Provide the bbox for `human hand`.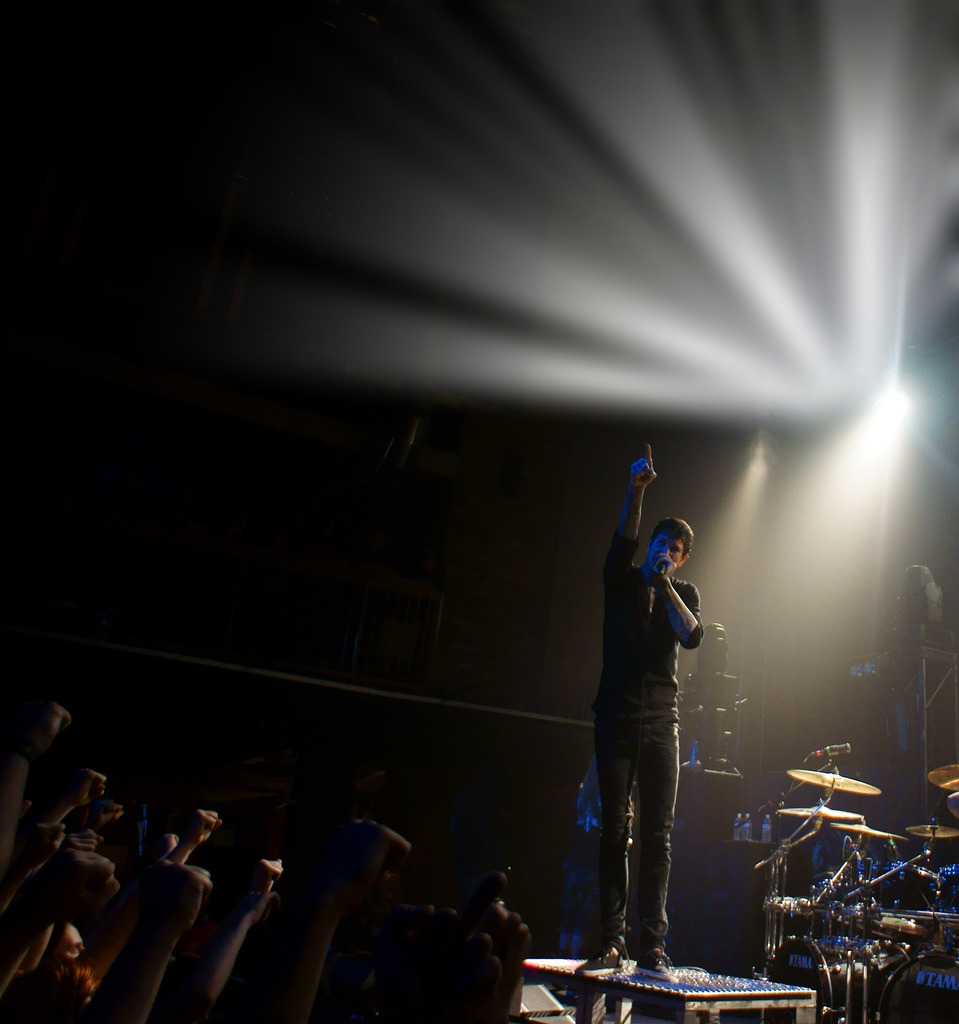
box(7, 701, 77, 755).
